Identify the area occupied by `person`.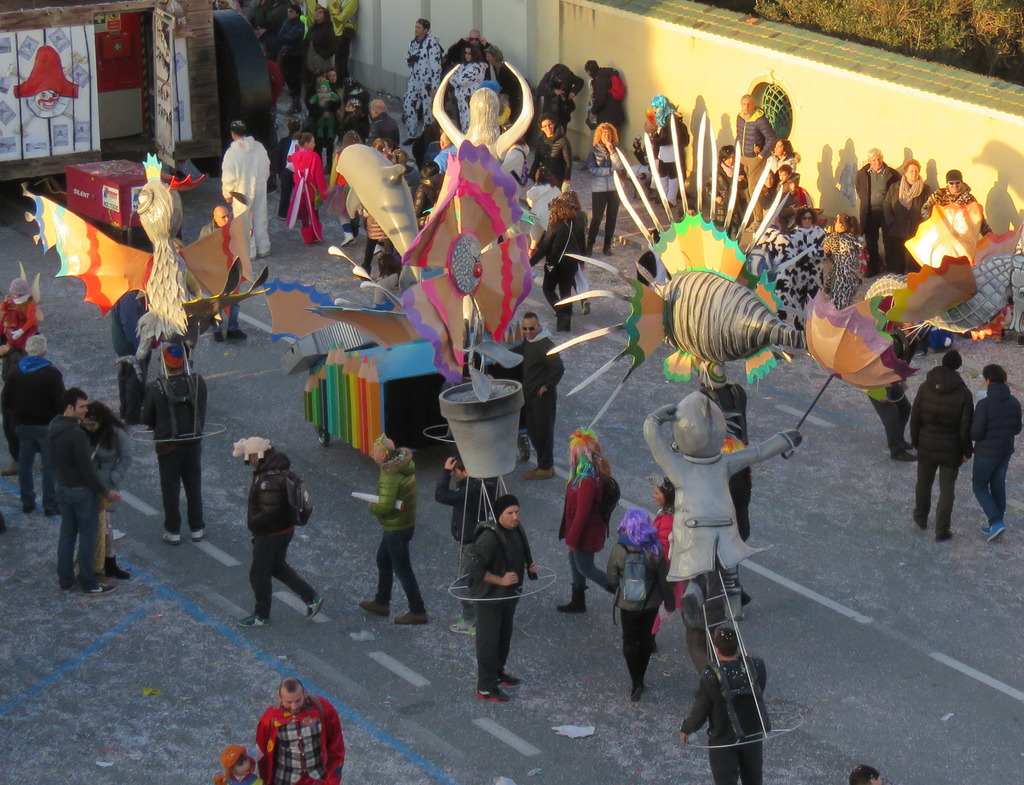
Area: (left=585, top=57, right=627, bottom=130).
